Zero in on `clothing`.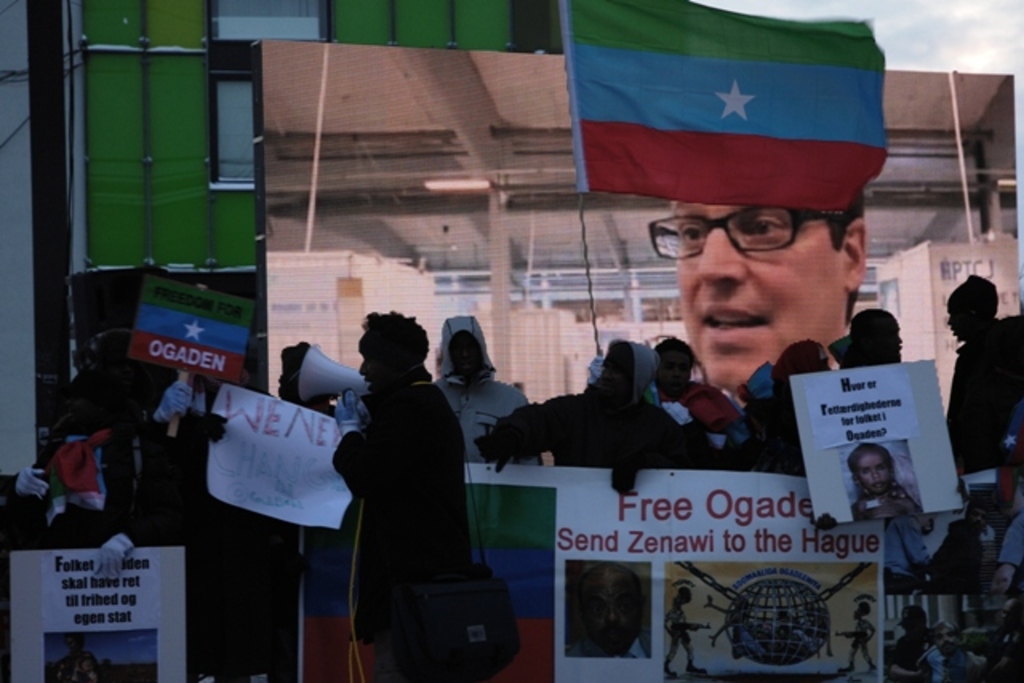
Zeroed in: 936,317,1022,467.
